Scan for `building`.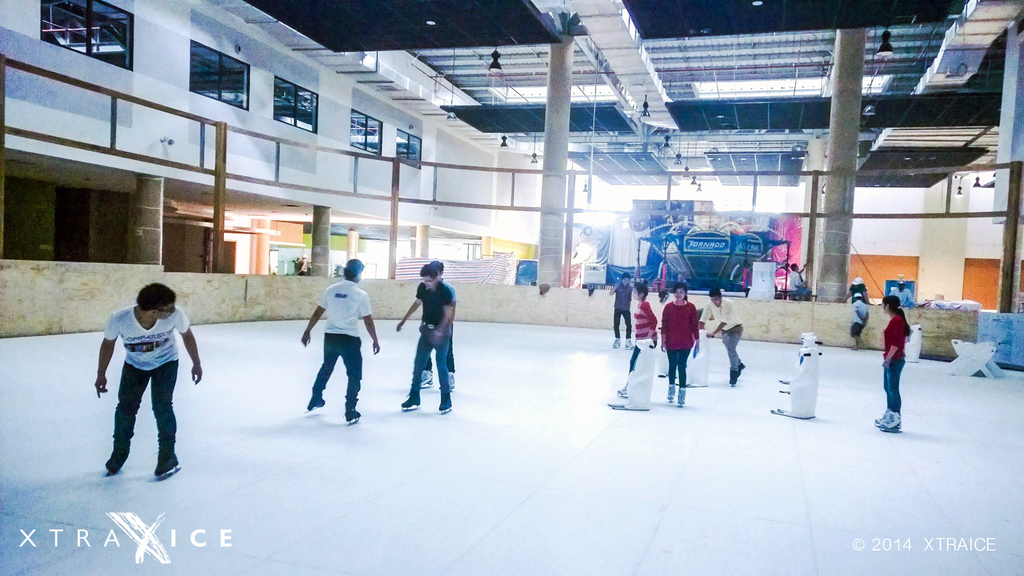
Scan result: x1=0, y1=0, x2=1023, y2=575.
